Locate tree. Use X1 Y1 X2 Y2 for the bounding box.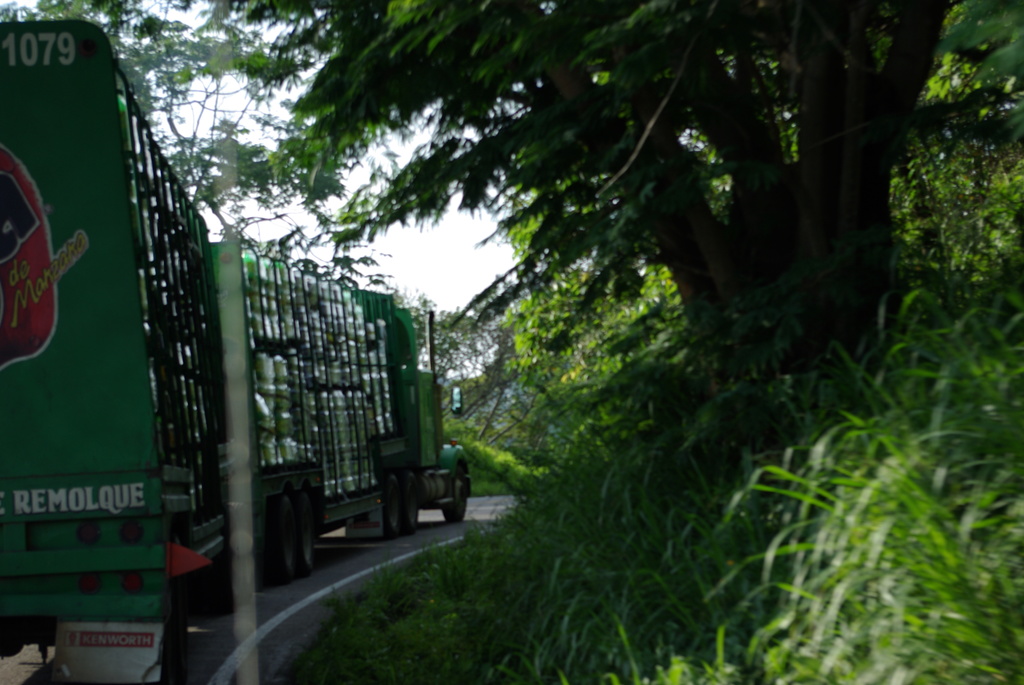
2 1 397 286.
